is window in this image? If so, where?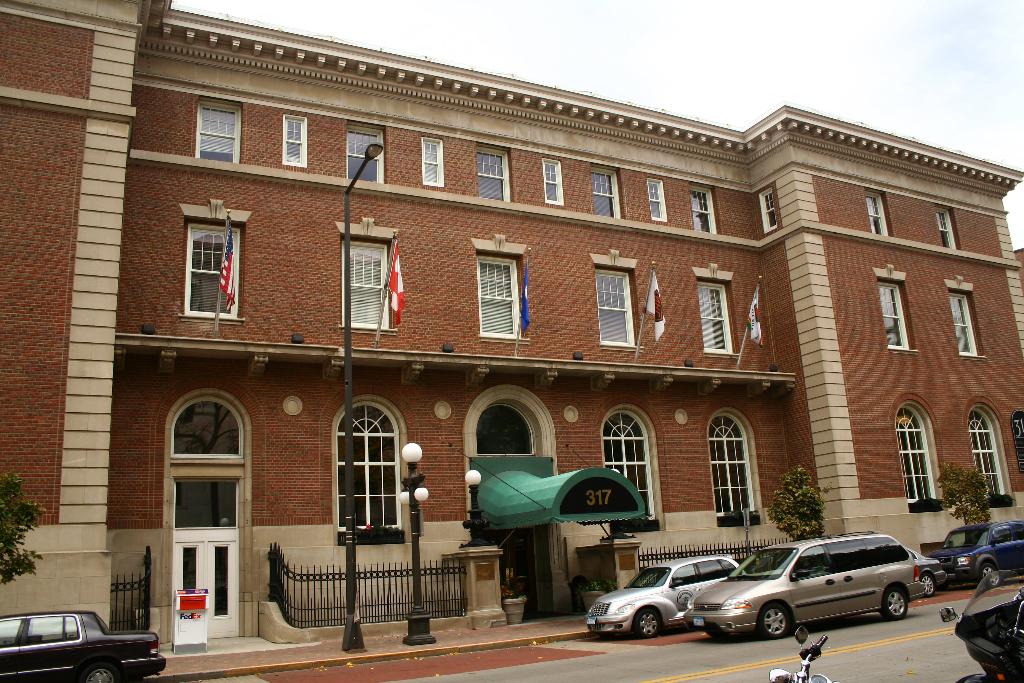
Yes, at pyautogui.locateOnScreen(703, 409, 762, 522).
